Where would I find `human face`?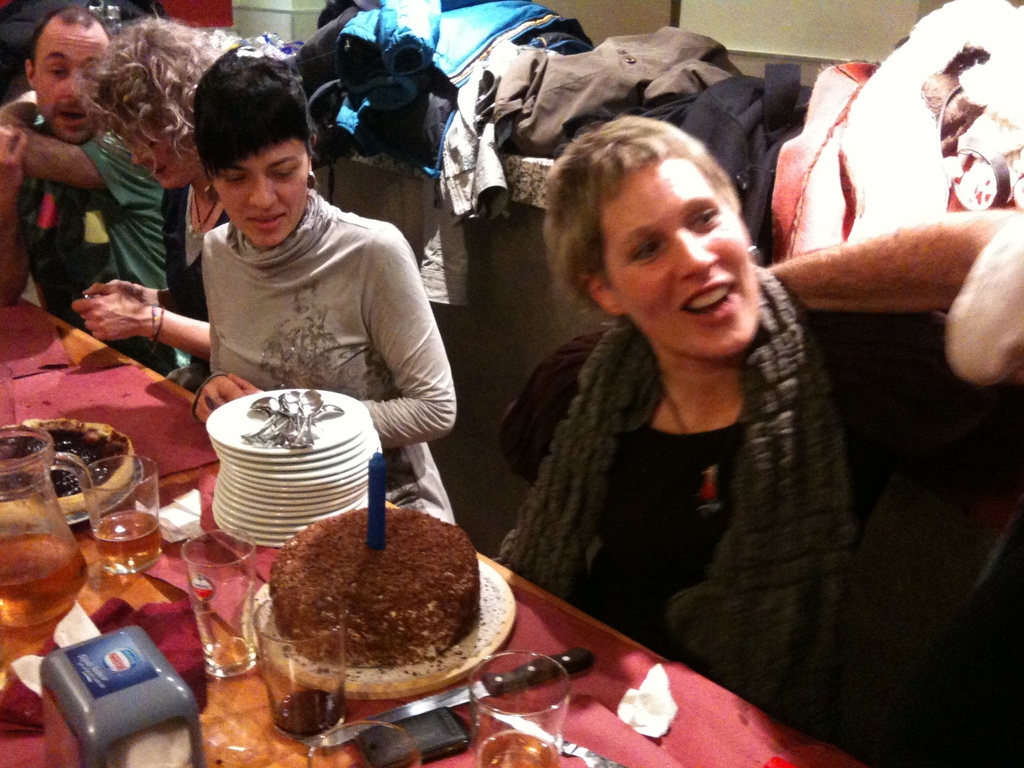
At <bbox>120, 126, 199, 189</bbox>.
